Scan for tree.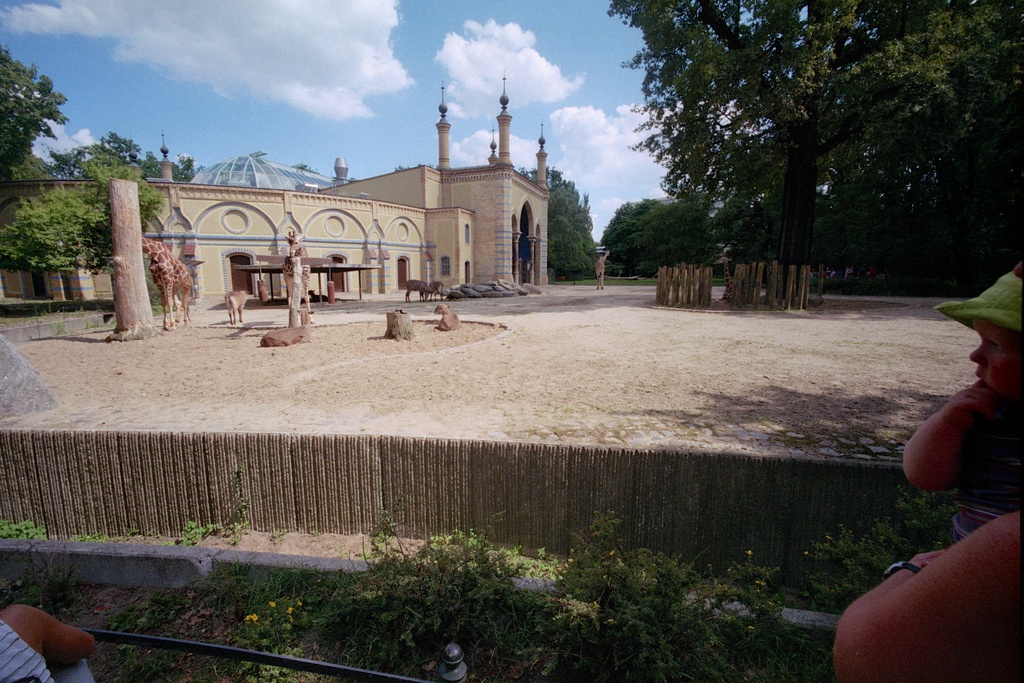
Scan result: pyautogui.locateOnScreen(0, 42, 70, 161).
